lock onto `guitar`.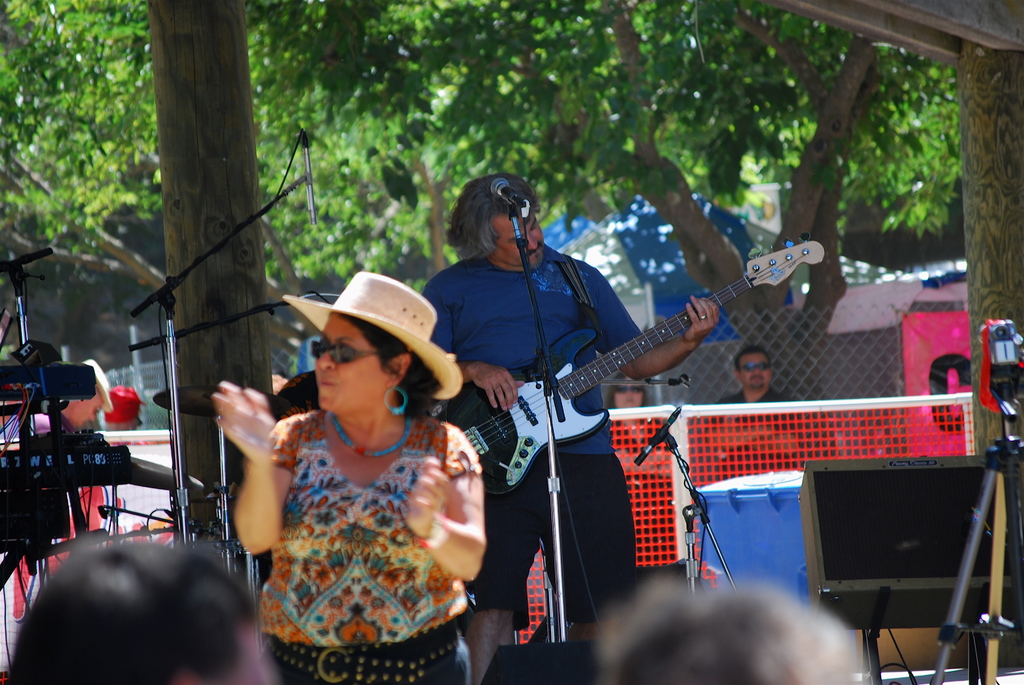
Locked: pyautogui.locateOnScreen(426, 248, 799, 523).
